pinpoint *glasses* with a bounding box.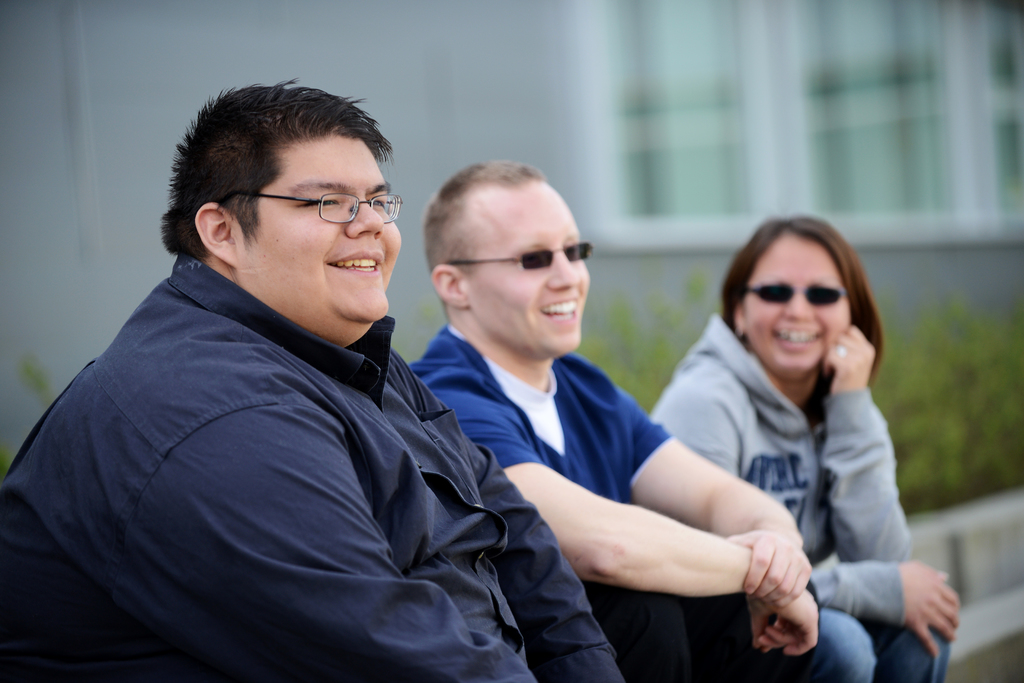
{"left": 444, "top": 237, "right": 596, "bottom": 271}.
